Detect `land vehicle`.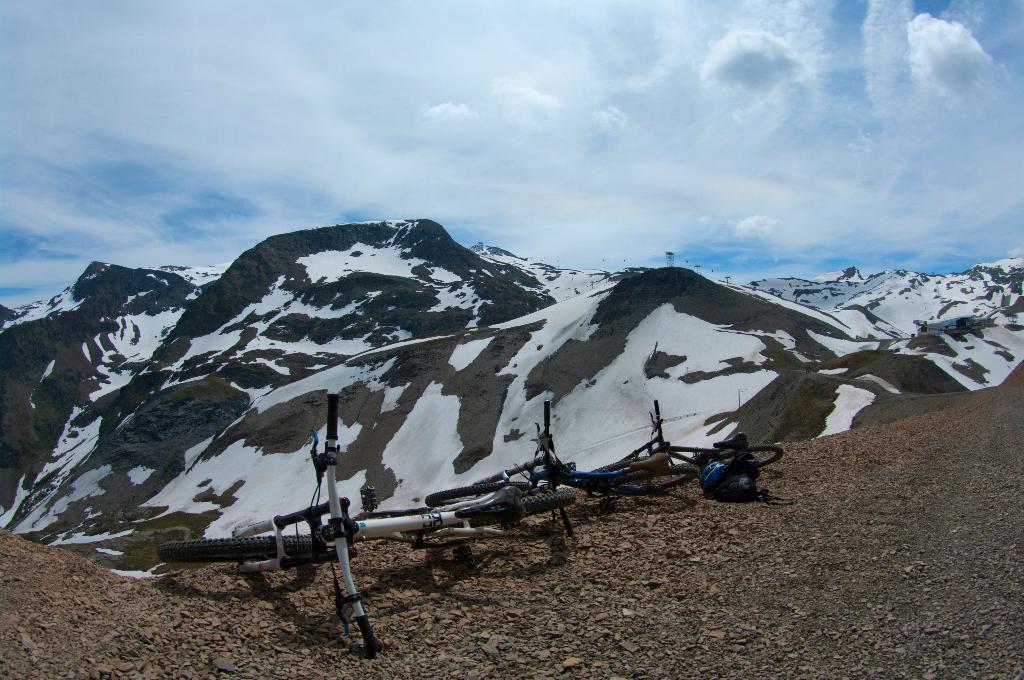
Detected at [588, 402, 782, 474].
